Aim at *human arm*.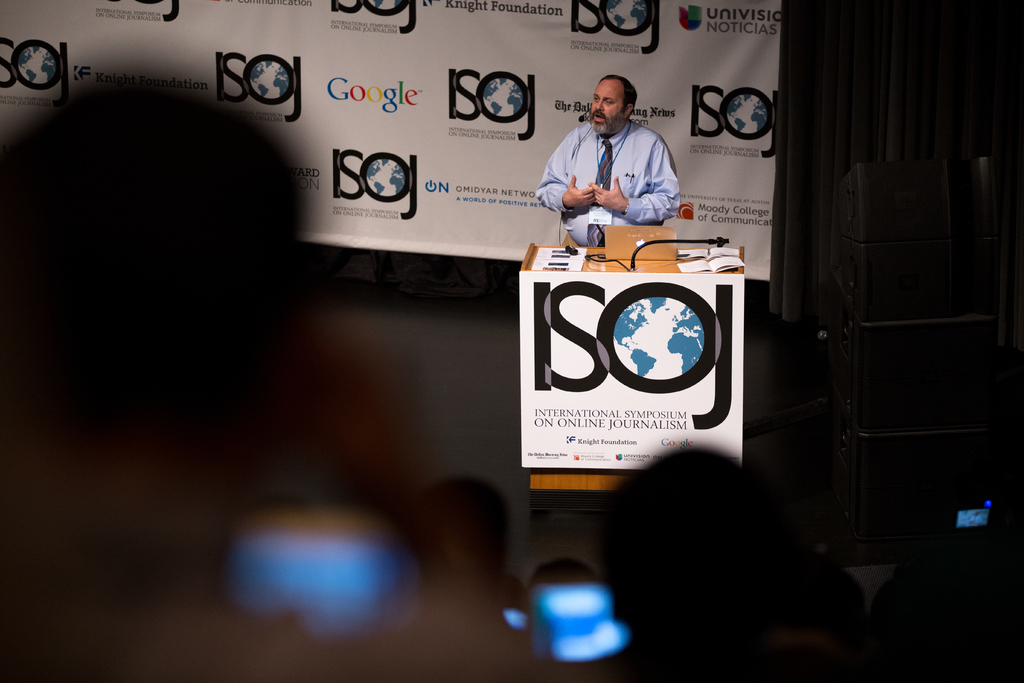
Aimed at 586, 176, 626, 212.
